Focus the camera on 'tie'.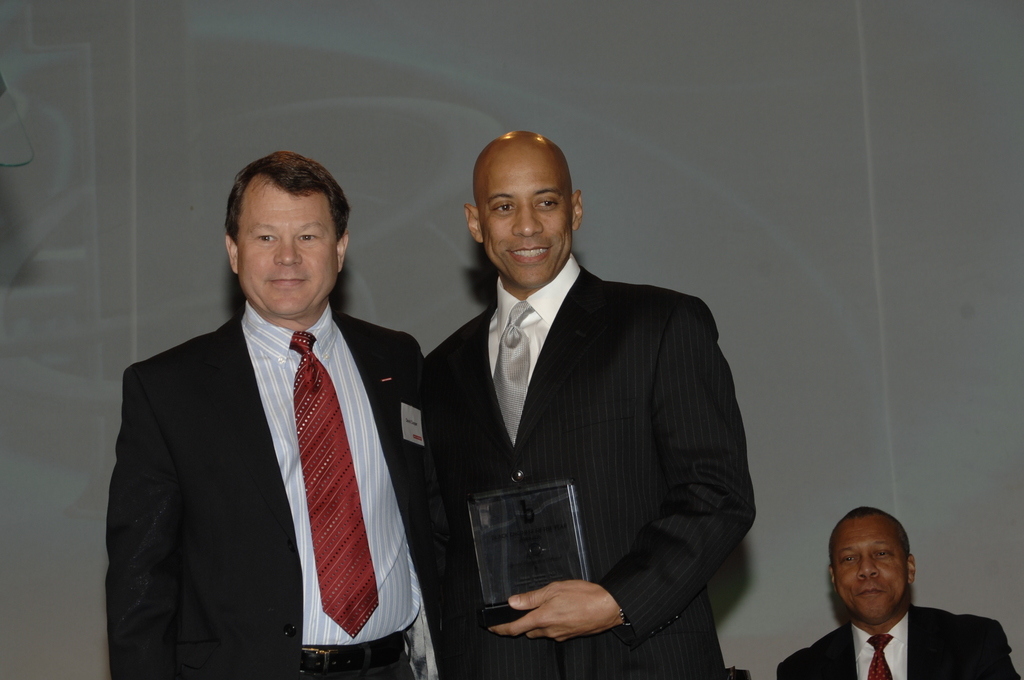
Focus region: 863 631 894 679.
